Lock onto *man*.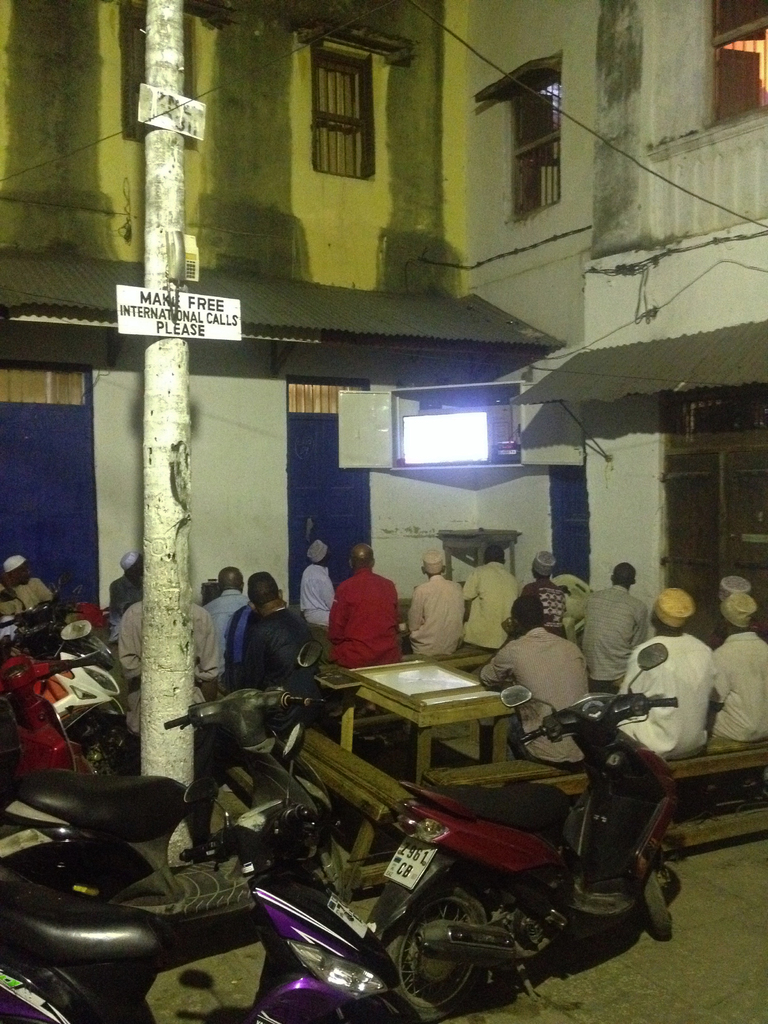
Locked: detection(203, 566, 255, 676).
